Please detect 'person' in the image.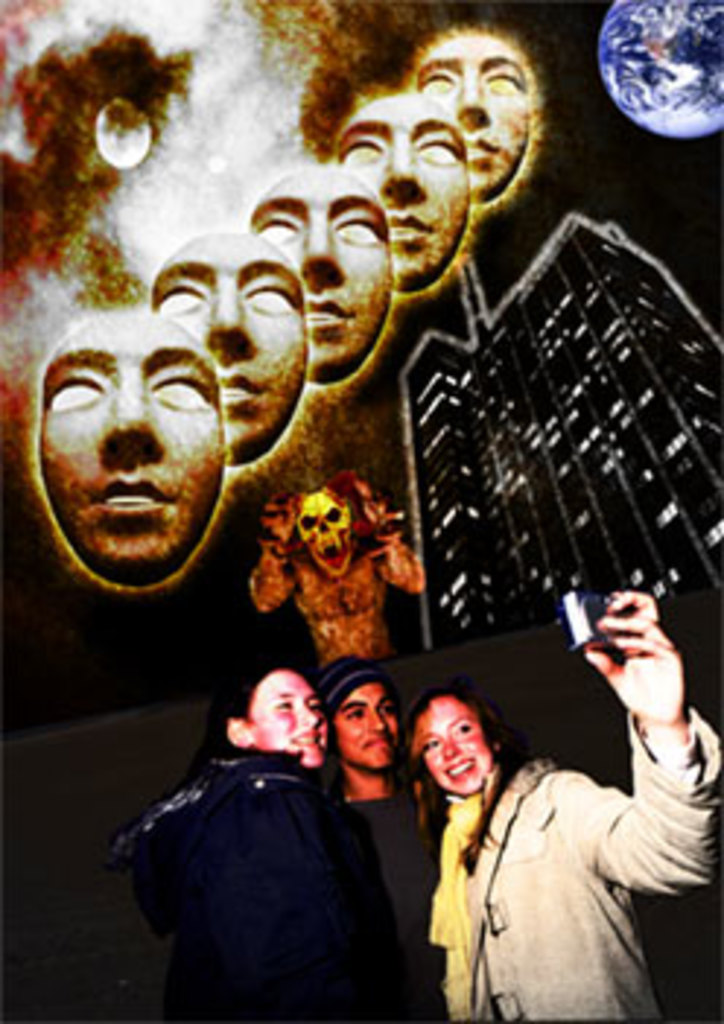
BBox(403, 592, 721, 1021).
